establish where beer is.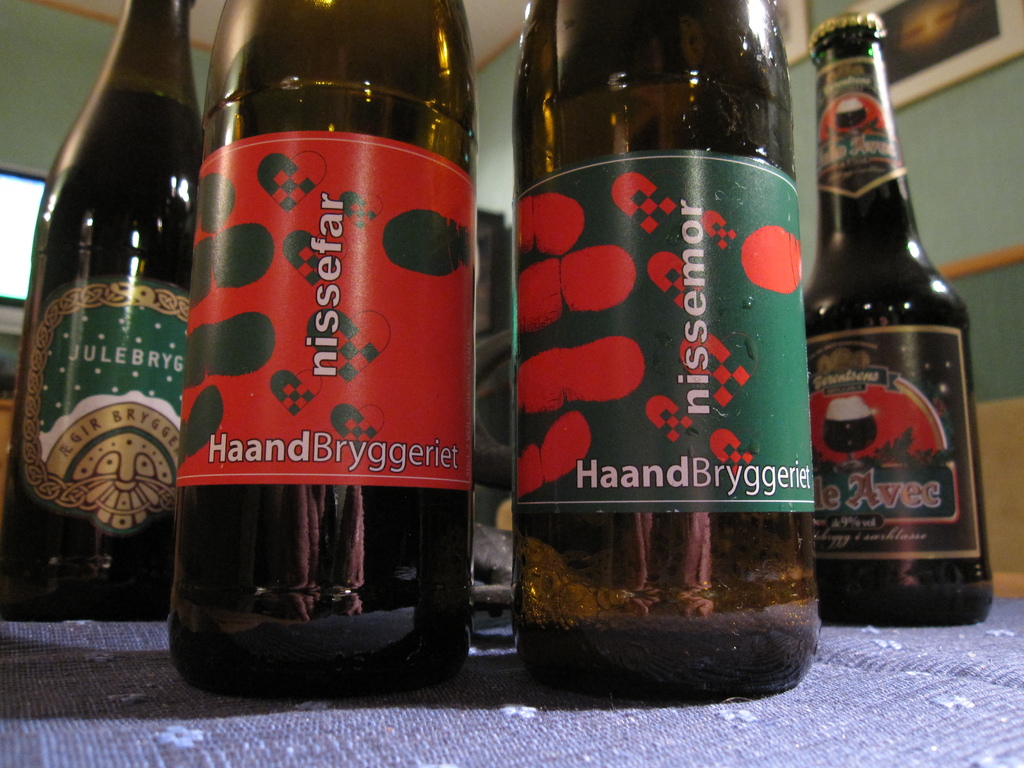
Established at <bbox>802, 3, 995, 647</bbox>.
